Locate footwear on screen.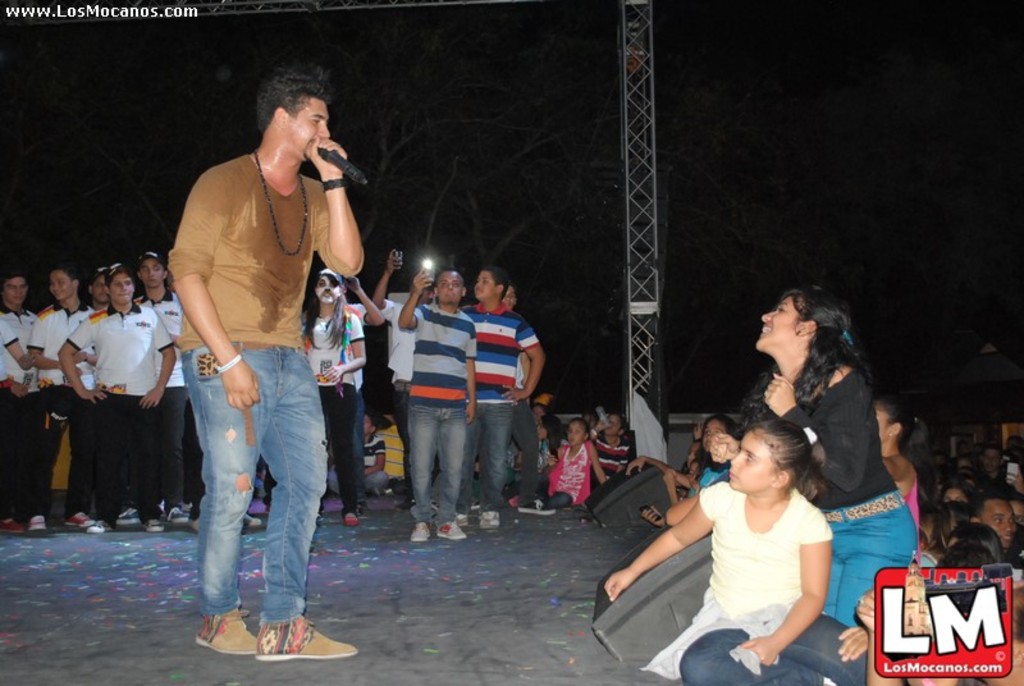
On screen at 344 512 360 523.
